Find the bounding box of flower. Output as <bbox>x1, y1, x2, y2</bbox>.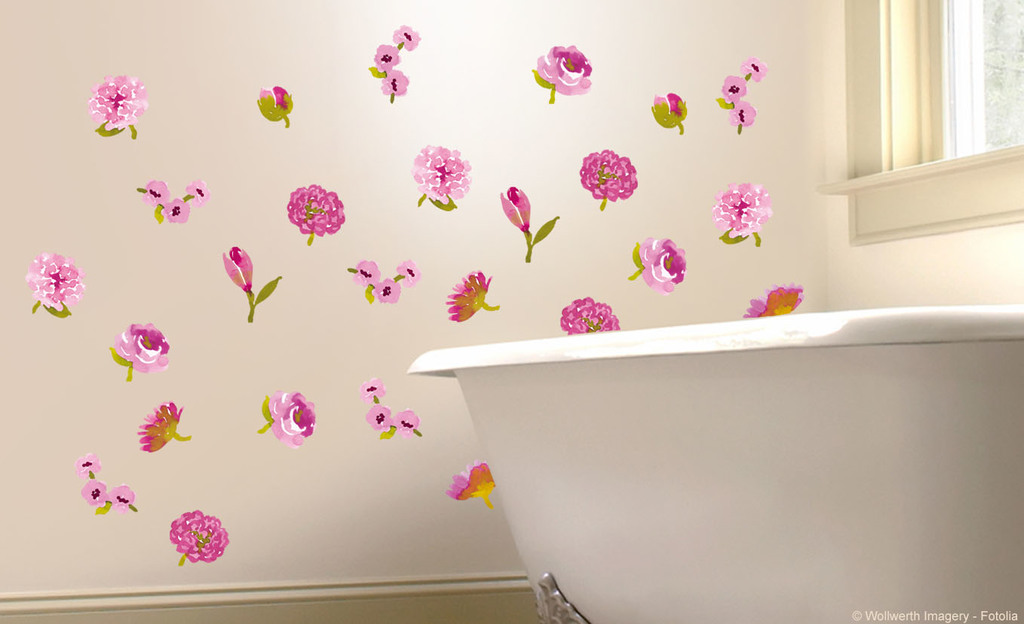
<bbox>391, 23, 415, 51</bbox>.
